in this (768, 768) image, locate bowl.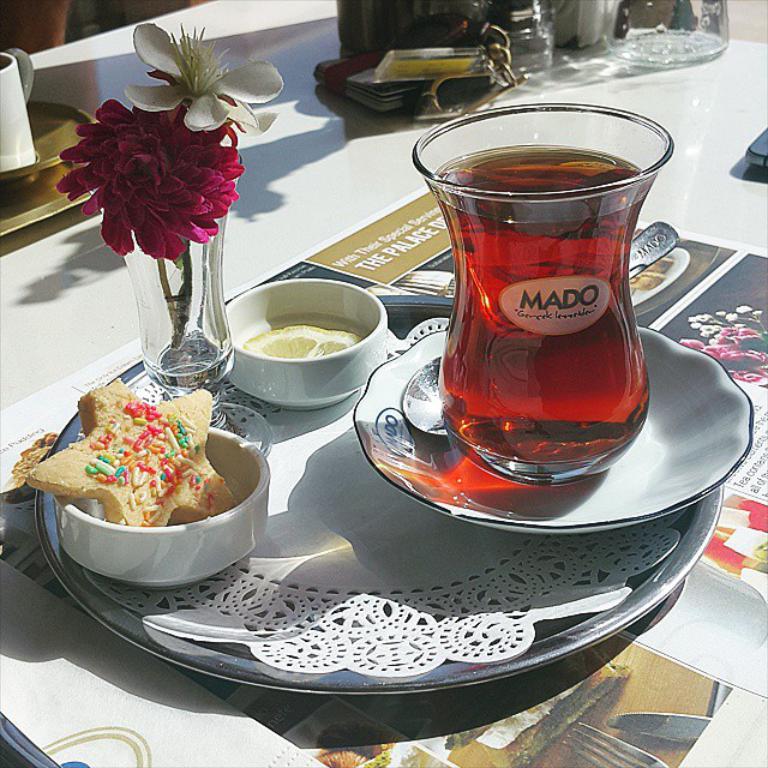
Bounding box: locate(220, 270, 395, 413).
